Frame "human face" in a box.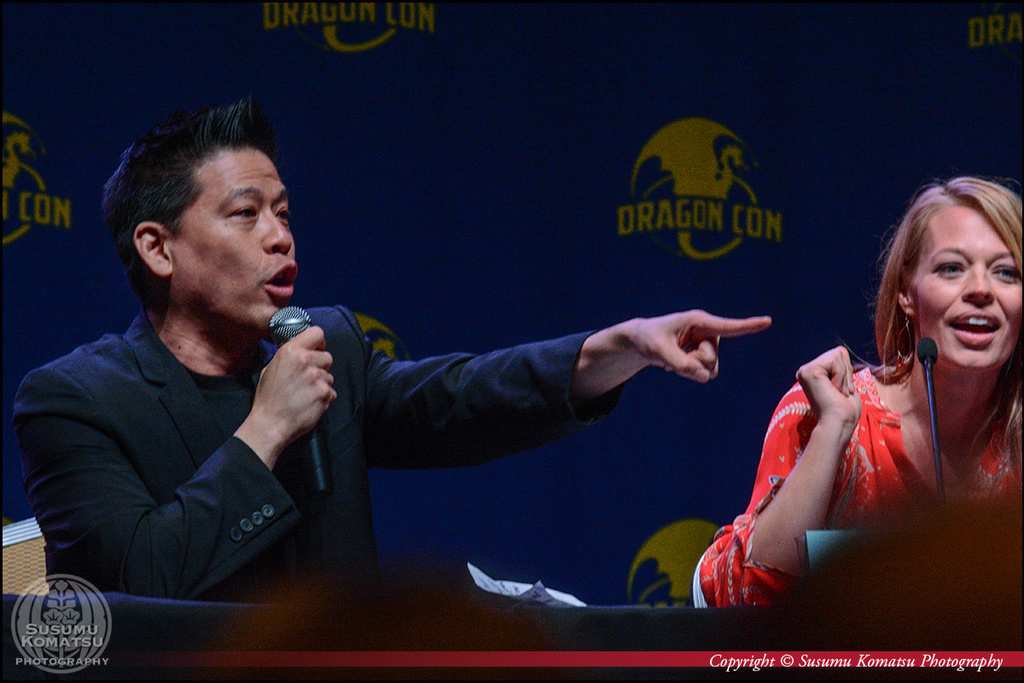
[911,197,1022,371].
